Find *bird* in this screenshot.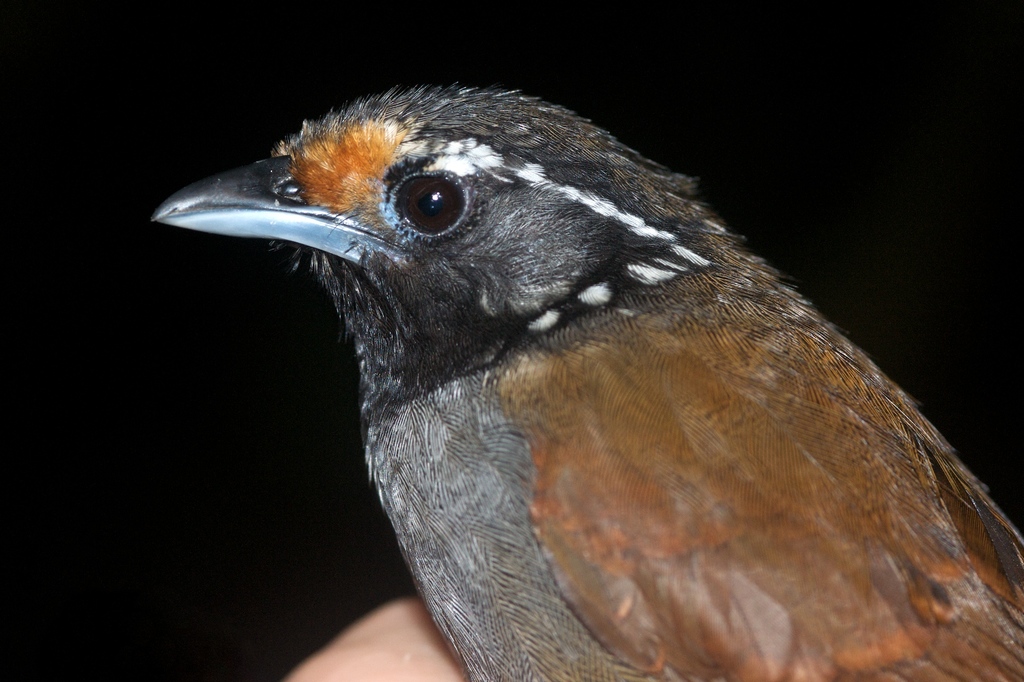
The bounding box for *bird* is region(145, 83, 1018, 681).
